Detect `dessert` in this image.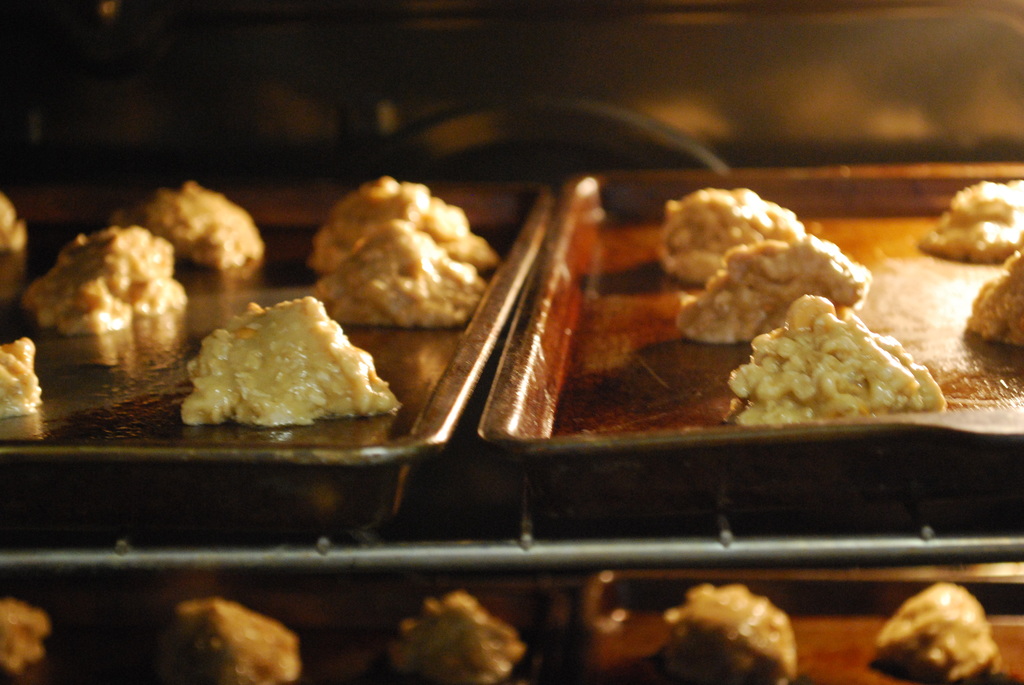
Detection: <bbox>311, 217, 490, 329</bbox>.
